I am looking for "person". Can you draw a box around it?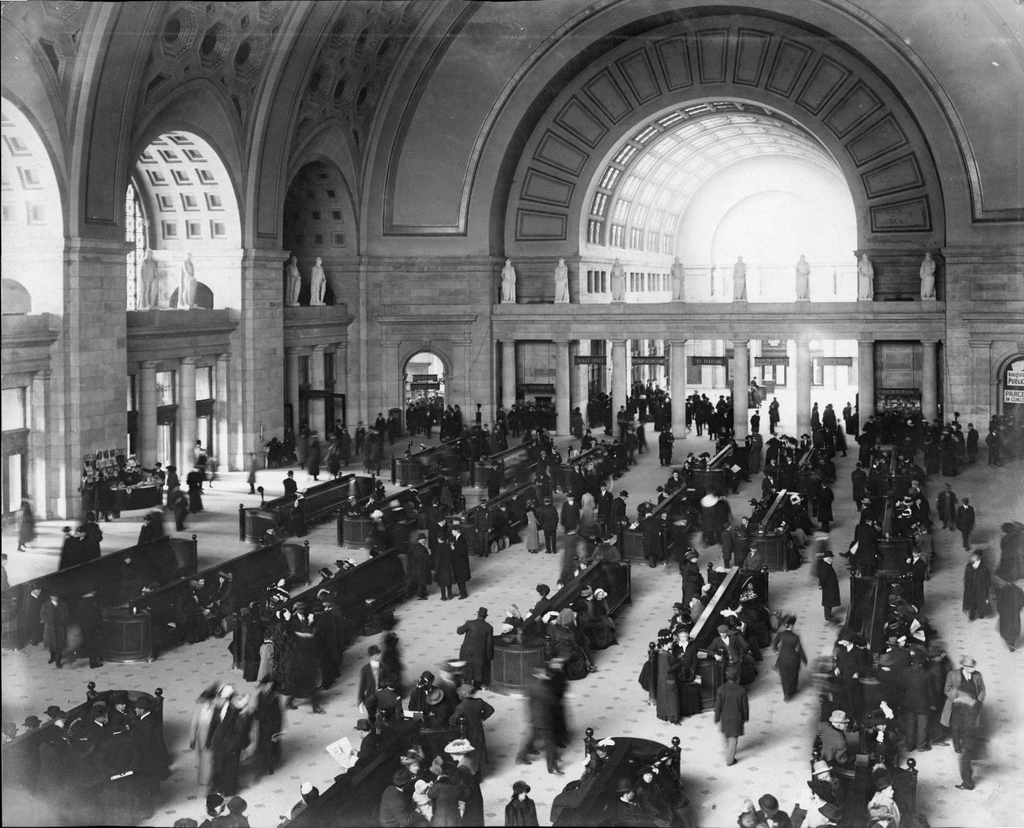
Sure, the bounding box is [left=617, top=377, right=673, bottom=440].
